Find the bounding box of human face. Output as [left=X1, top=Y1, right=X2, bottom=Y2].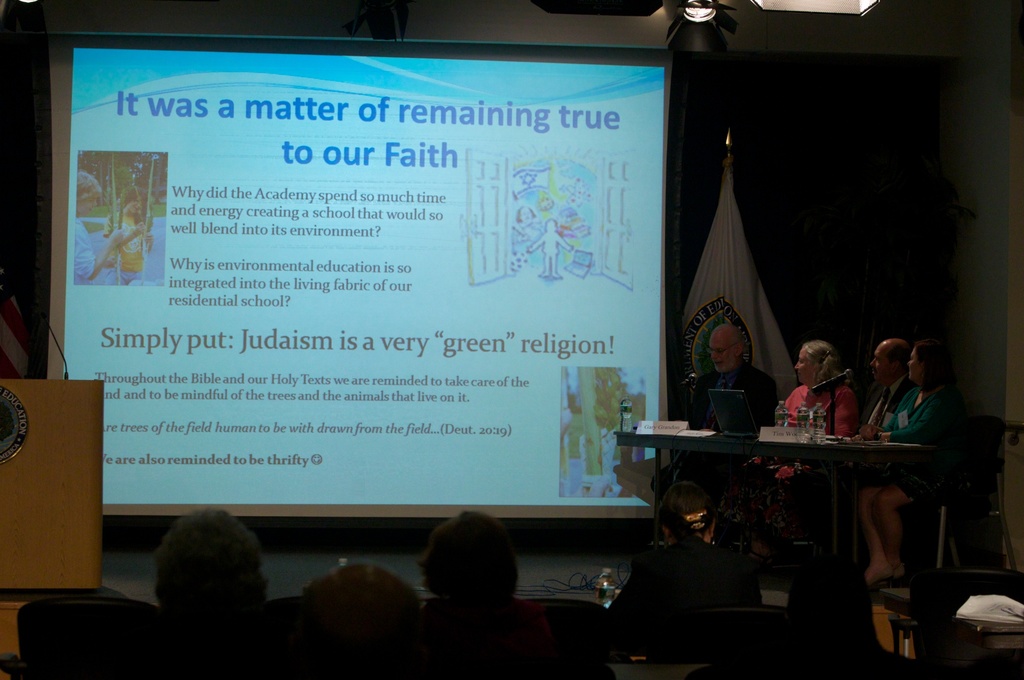
[left=78, top=196, right=100, bottom=217].
